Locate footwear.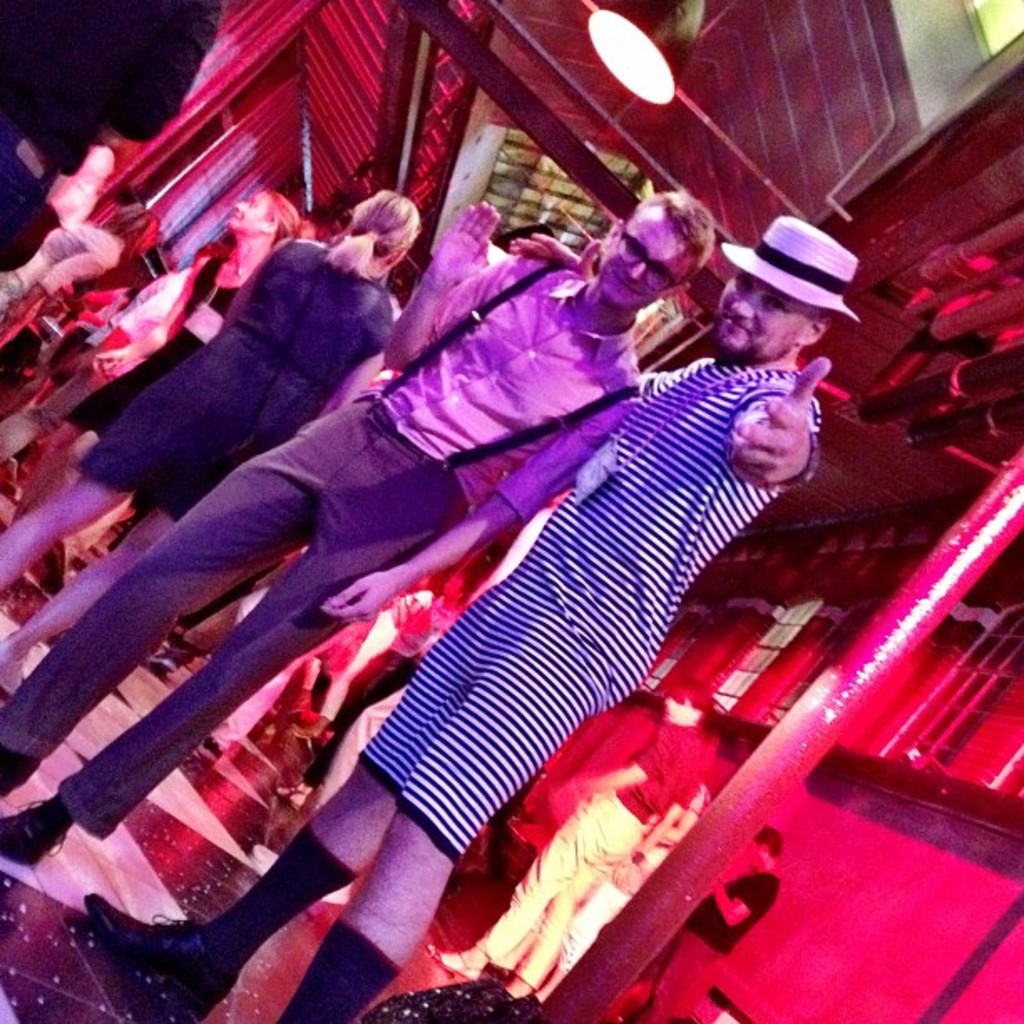
Bounding box: 84/897/236/1014.
